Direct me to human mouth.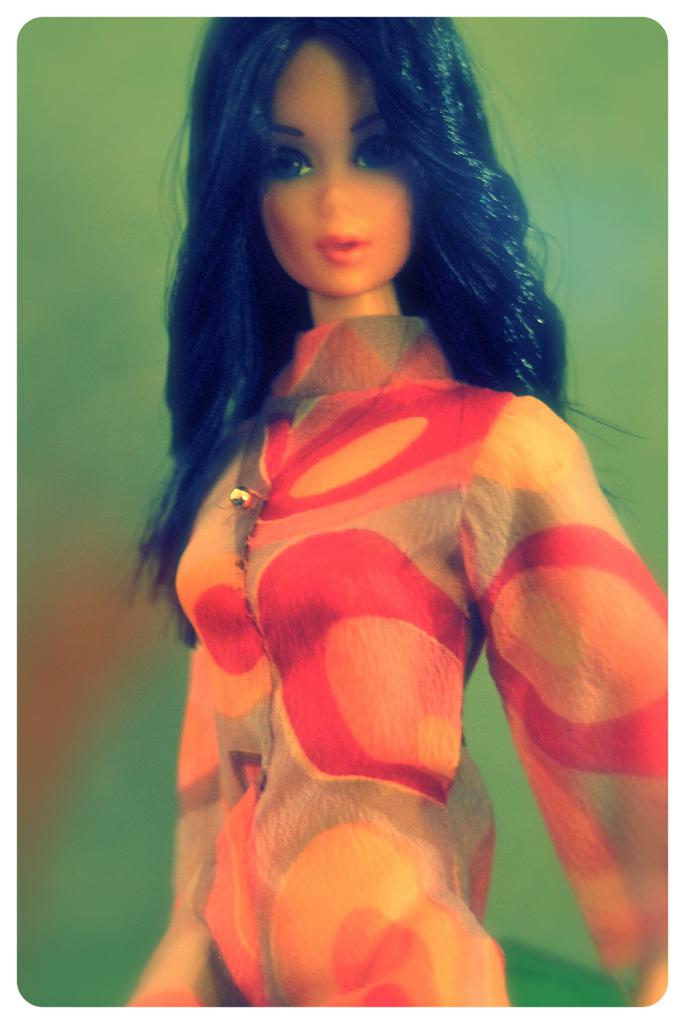
Direction: pyautogui.locateOnScreen(315, 231, 367, 262).
